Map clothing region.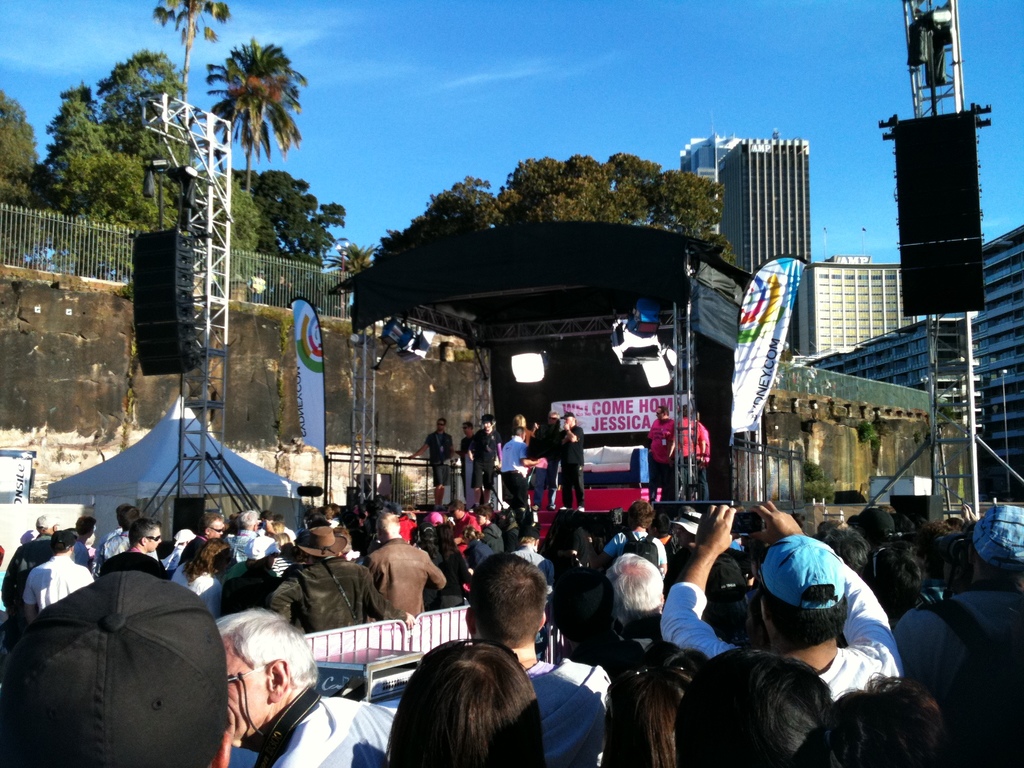
Mapped to select_region(694, 423, 710, 504).
